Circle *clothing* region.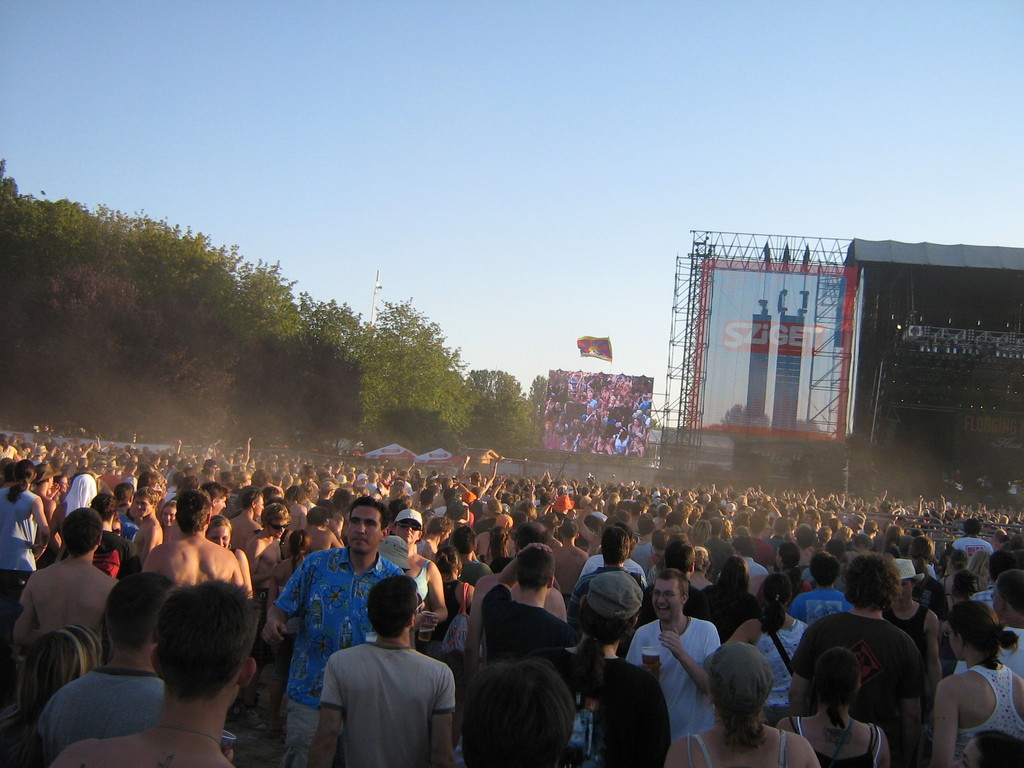
Region: <box>799,547,812,565</box>.
